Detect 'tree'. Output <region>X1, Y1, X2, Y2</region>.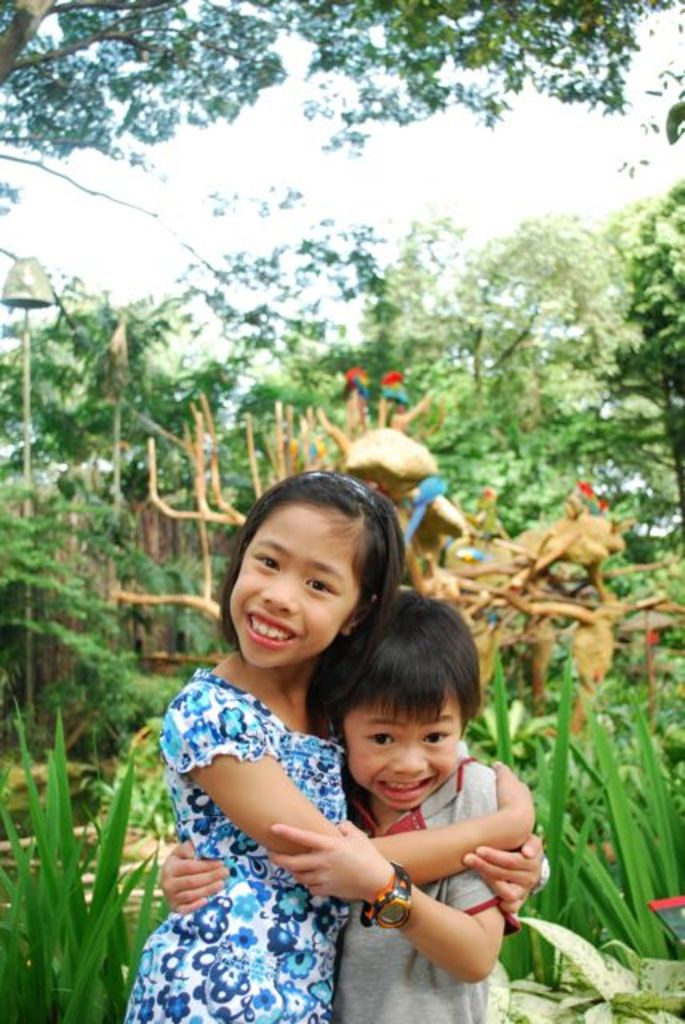
<region>0, 0, 680, 155</region>.
